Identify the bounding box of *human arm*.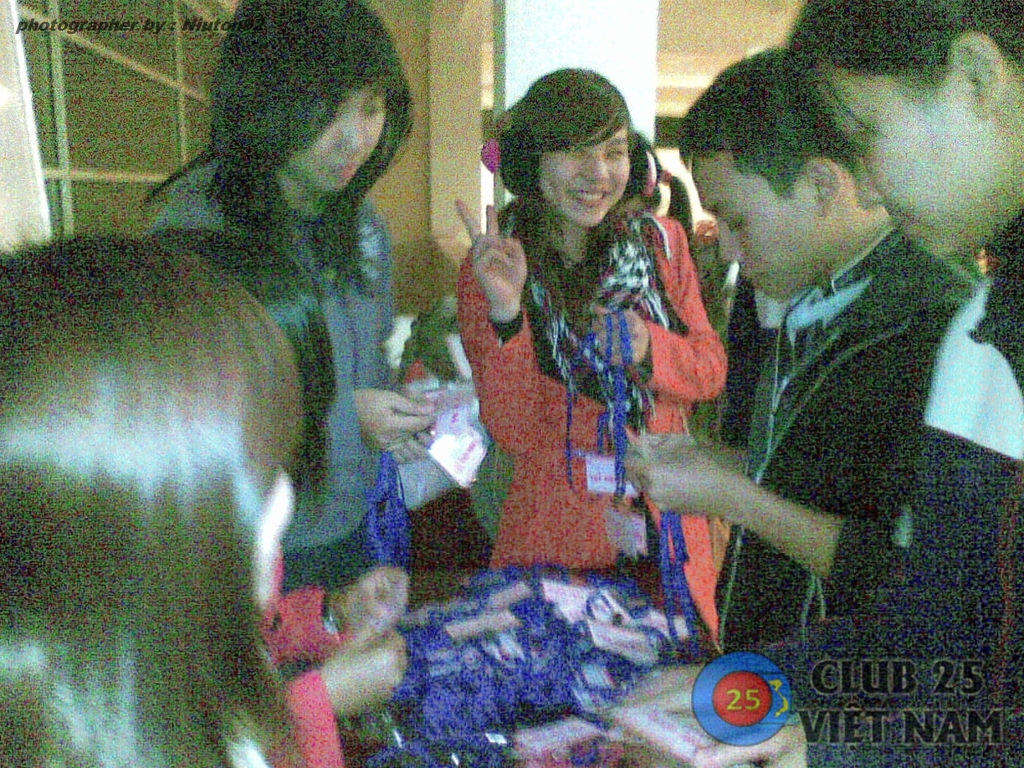
rect(278, 627, 413, 767).
